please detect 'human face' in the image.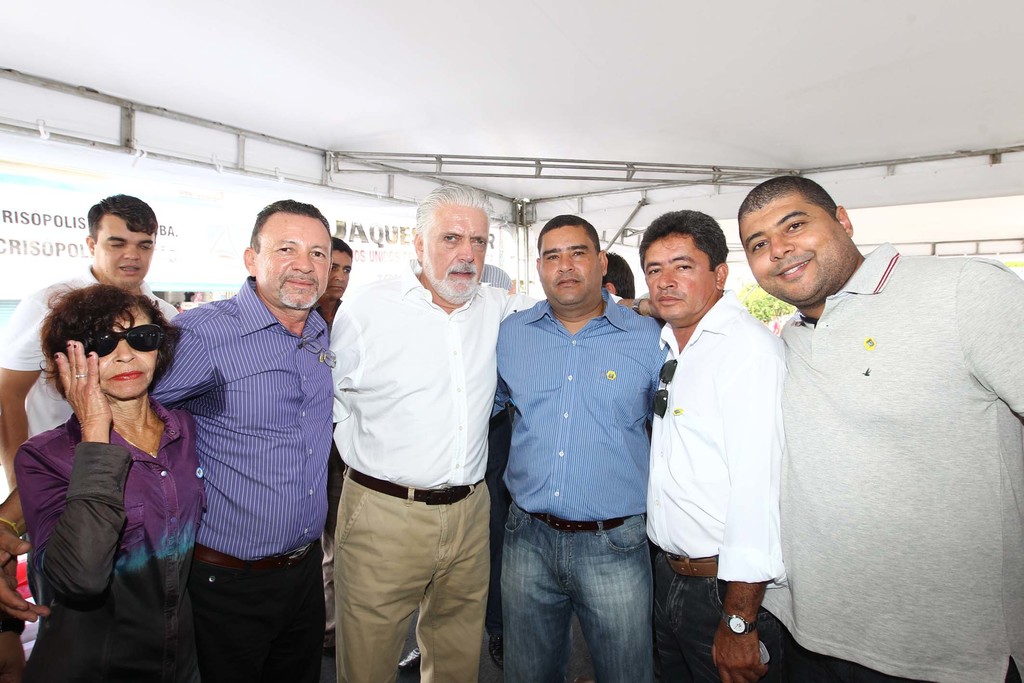
(left=255, top=217, right=335, bottom=308).
